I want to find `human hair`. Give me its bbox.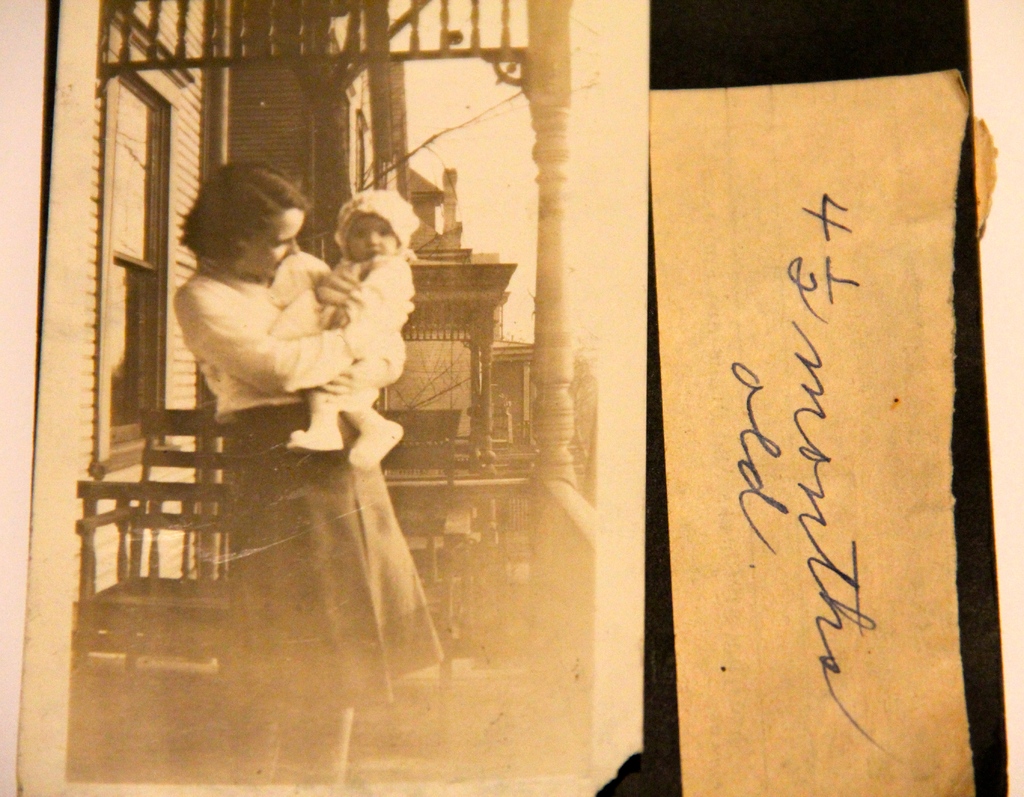
box=[181, 163, 301, 284].
